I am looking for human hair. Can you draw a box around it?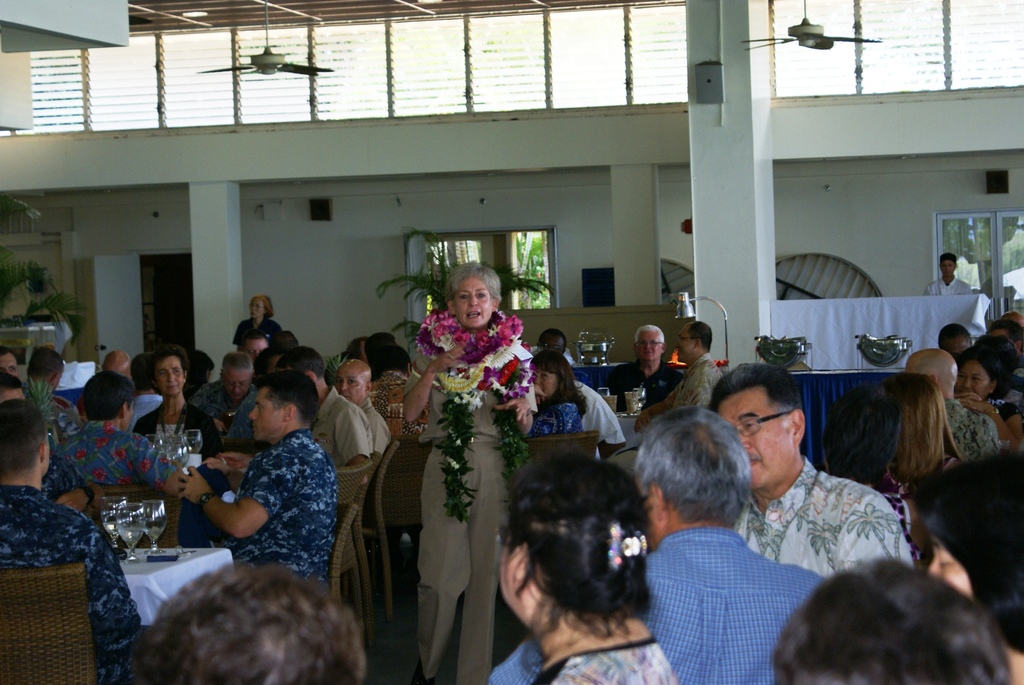
Sure, the bounding box is [x1=132, y1=352, x2=161, y2=391].
